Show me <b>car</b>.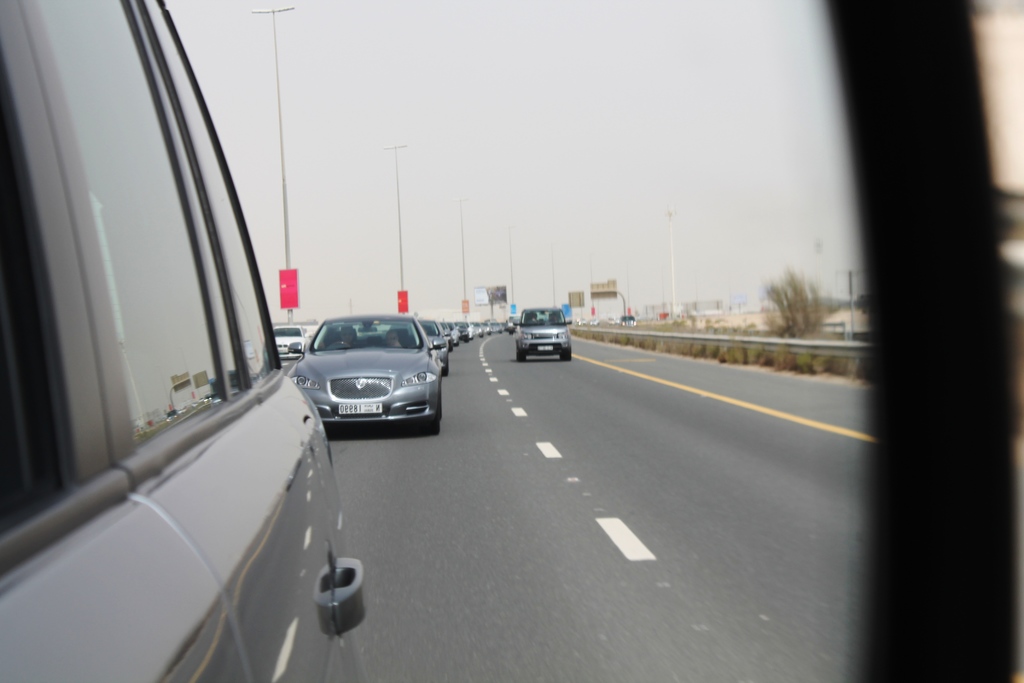
<b>car</b> is here: 509 309 577 363.
